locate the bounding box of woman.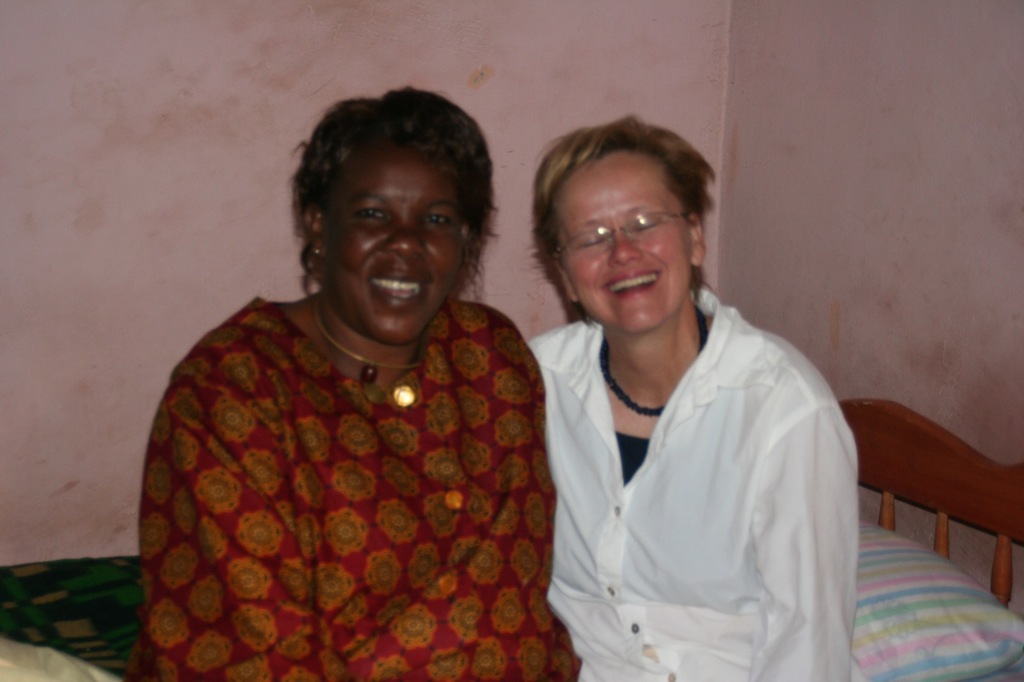
Bounding box: [527, 116, 862, 681].
